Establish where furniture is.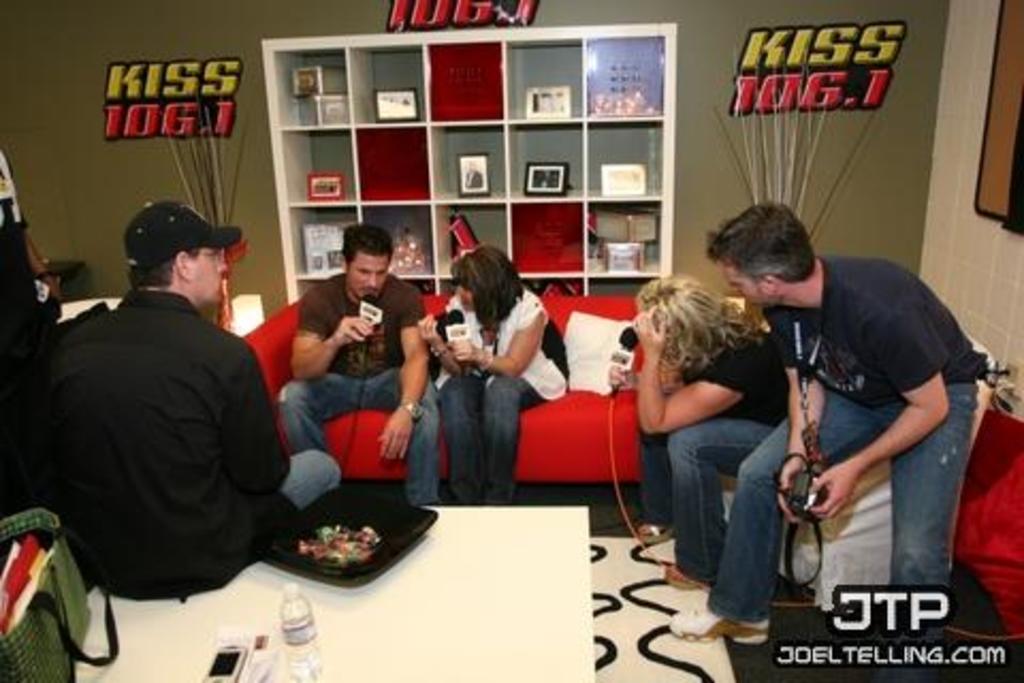
Established at (x1=260, y1=26, x2=676, y2=303).
